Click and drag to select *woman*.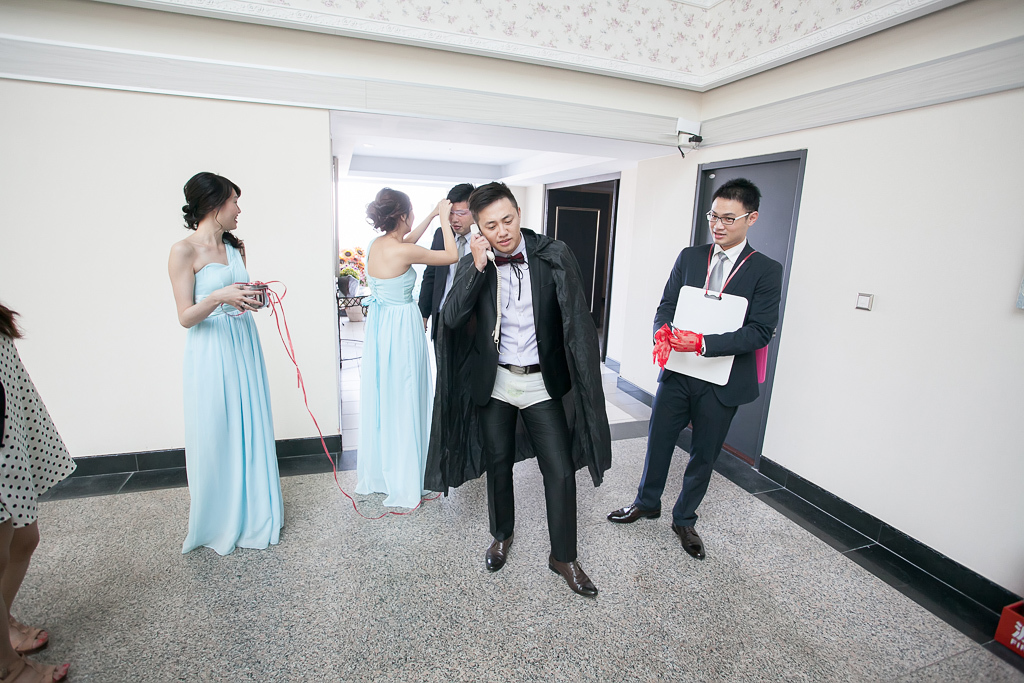
Selection: Rect(0, 297, 77, 682).
